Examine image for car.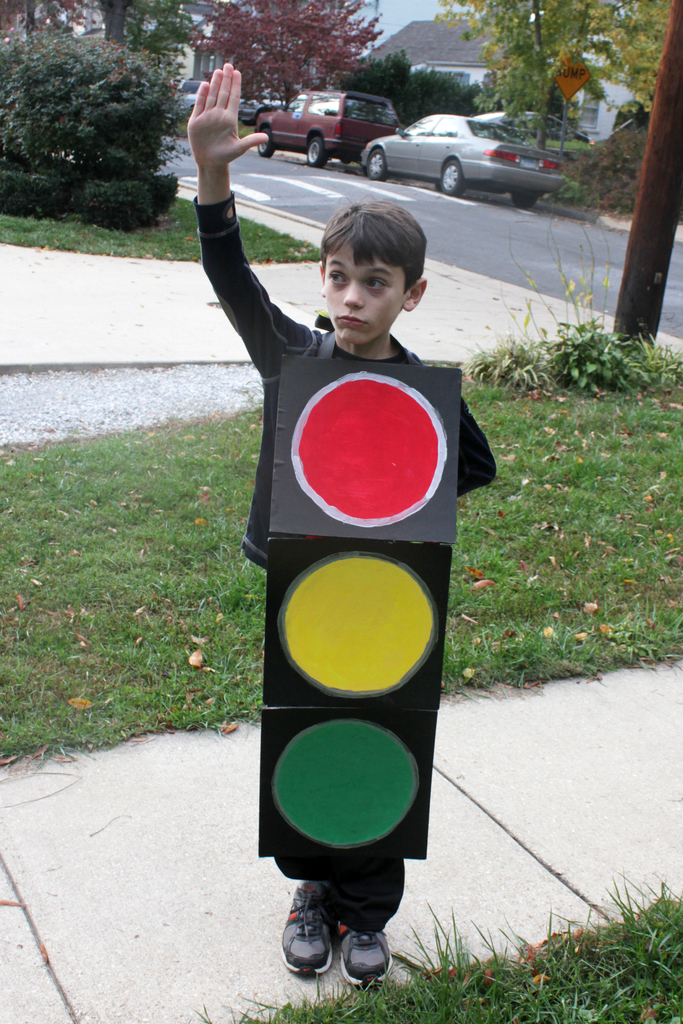
Examination result: (345, 103, 563, 183).
